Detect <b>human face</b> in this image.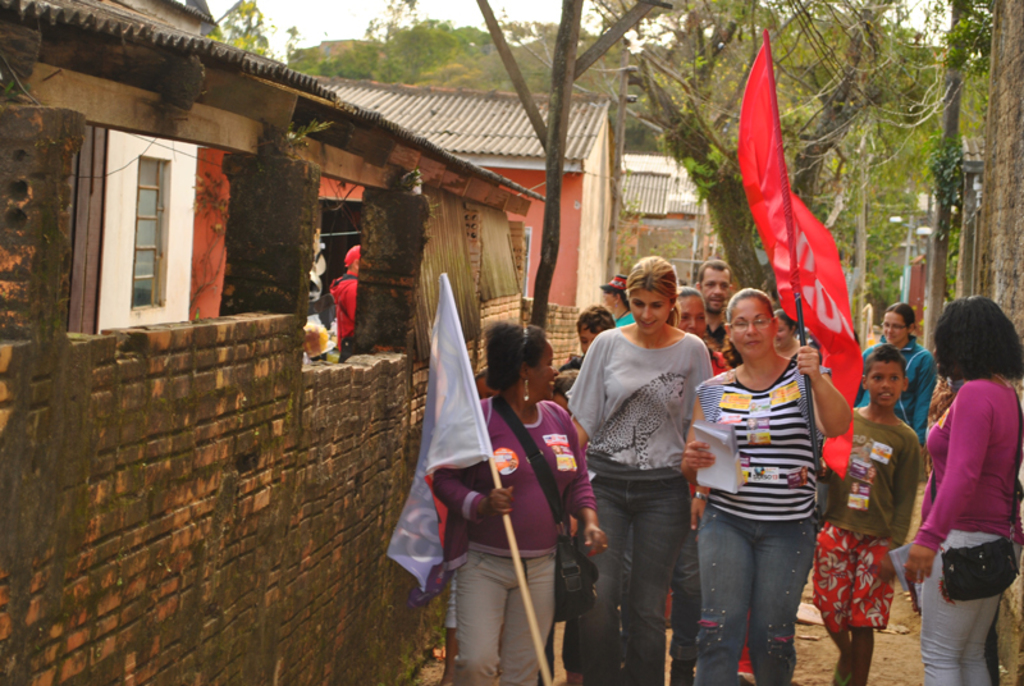
Detection: [879,307,908,343].
